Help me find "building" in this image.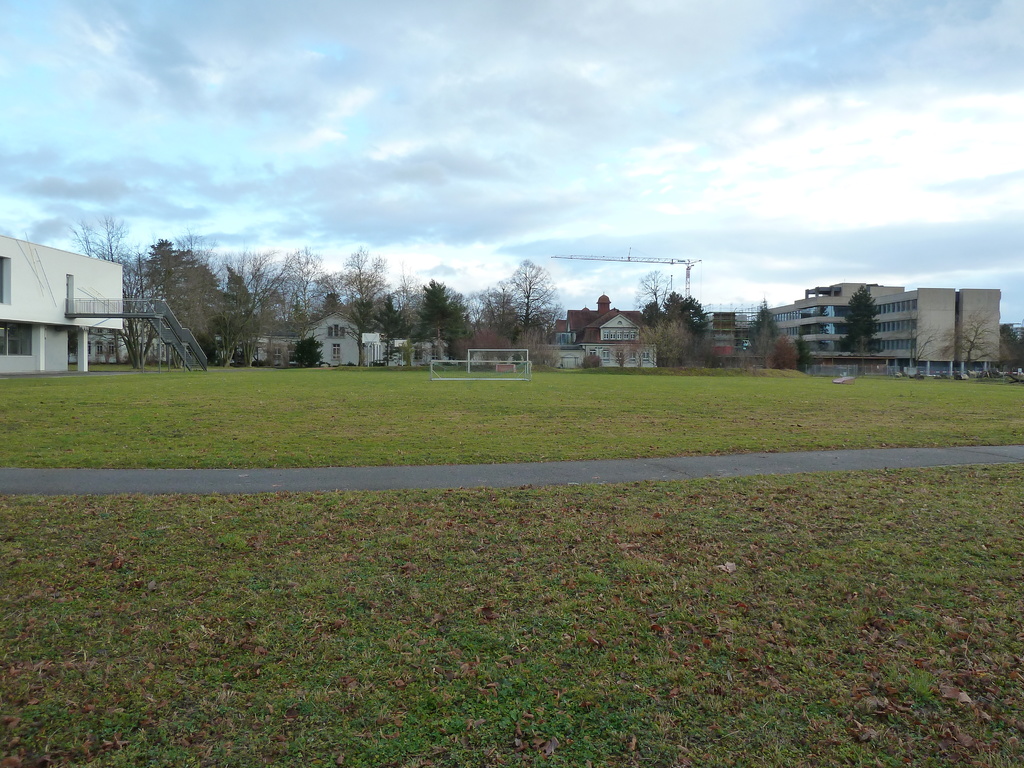
Found it: <bbox>554, 291, 657, 372</bbox>.
